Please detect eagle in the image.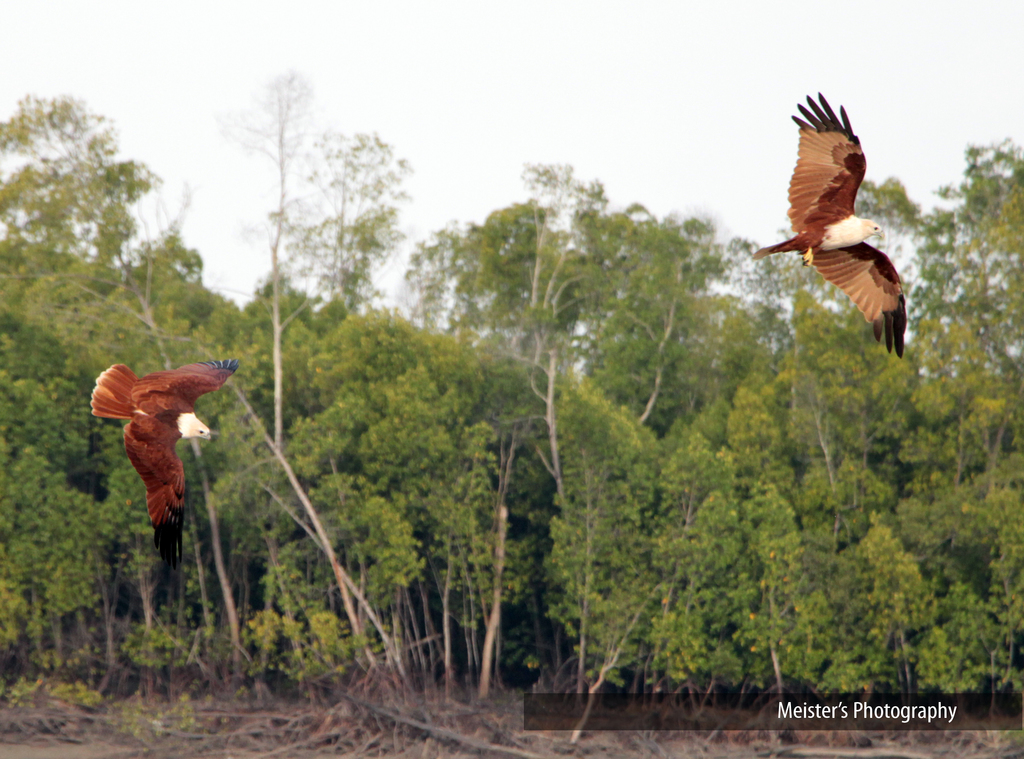
(91, 355, 212, 602).
